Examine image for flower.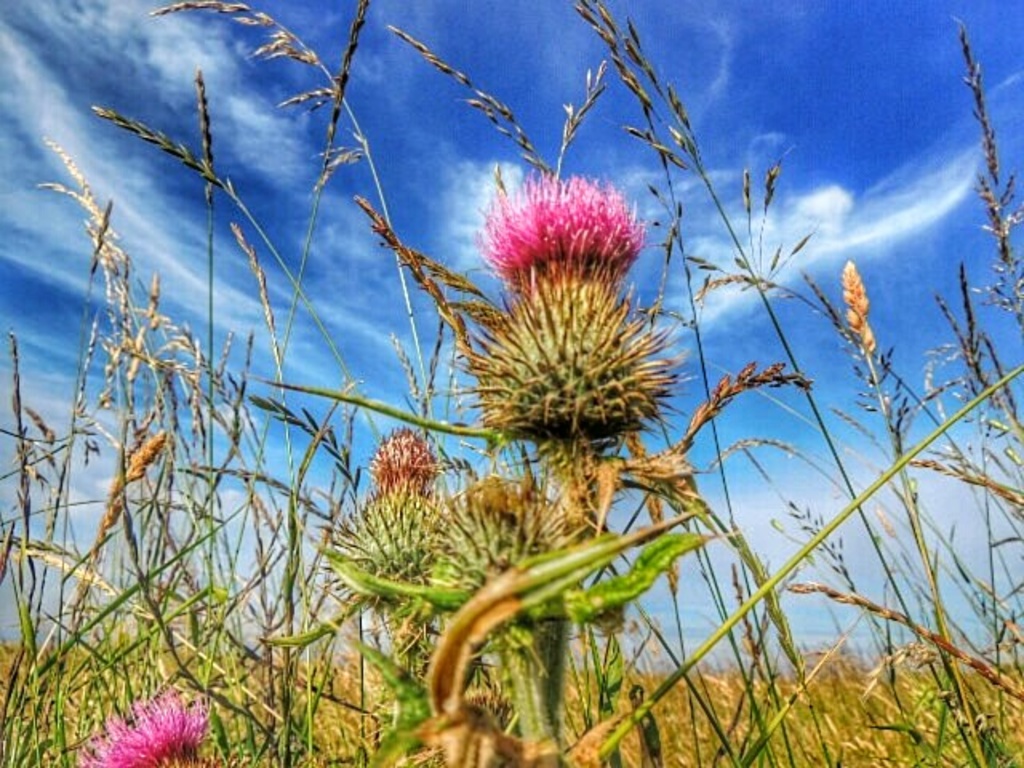
Examination result: bbox(75, 688, 216, 766).
